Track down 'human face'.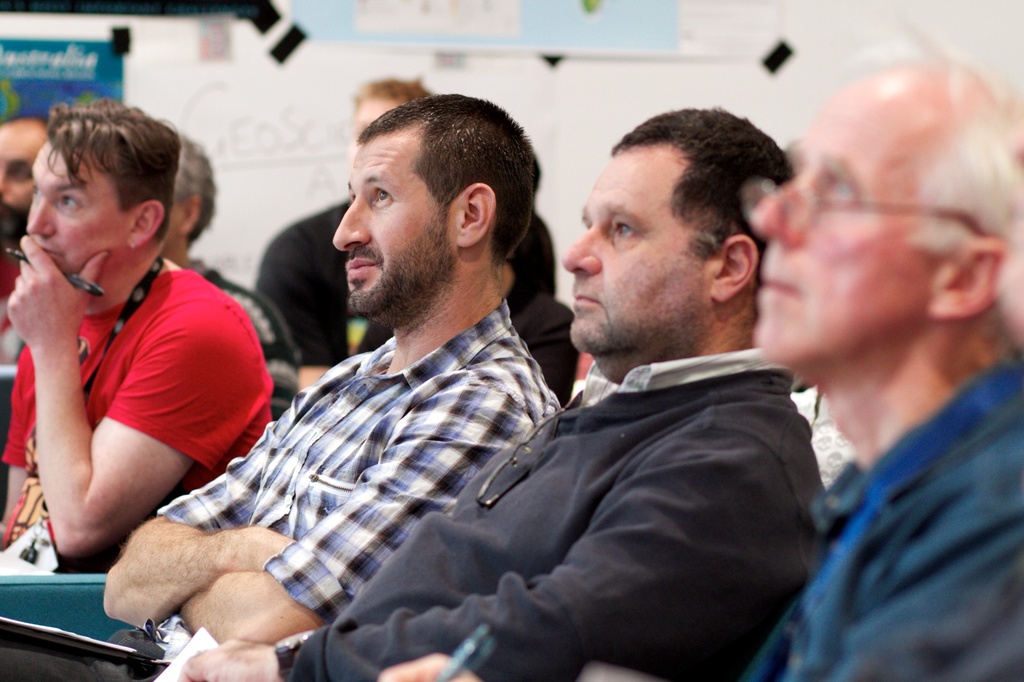
Tracked to pyautogui.locateOnScreen(564, 148, 710, 354).
